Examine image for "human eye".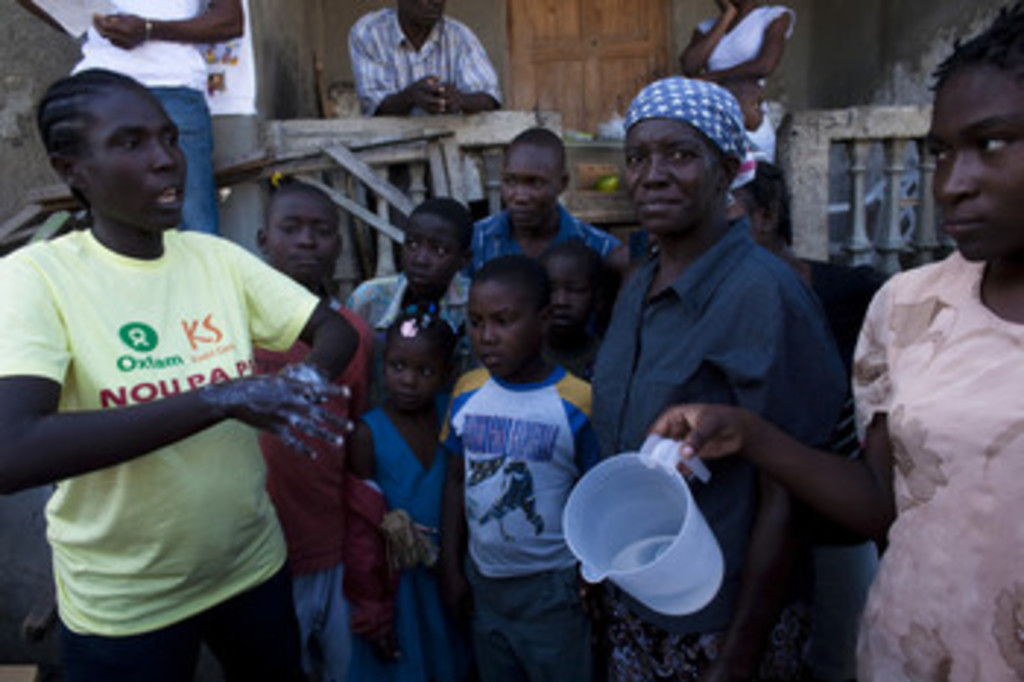
Examination result: (494,316,515,331).
